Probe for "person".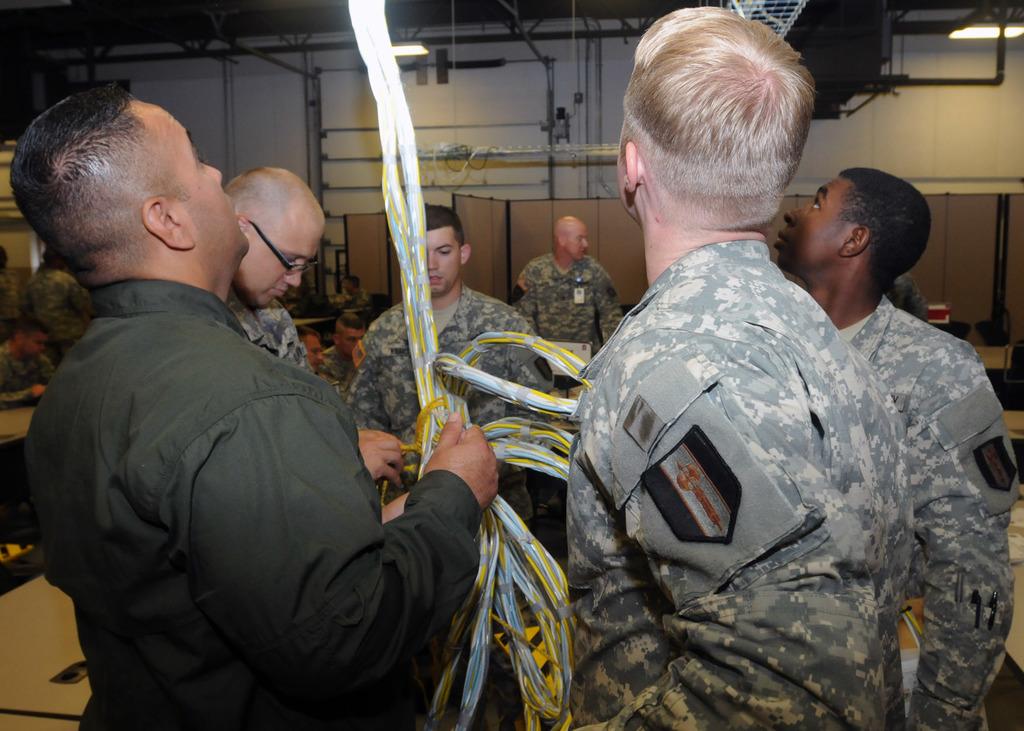
Probe result: (x1=1, y1=309, x2=58, y2=409).
